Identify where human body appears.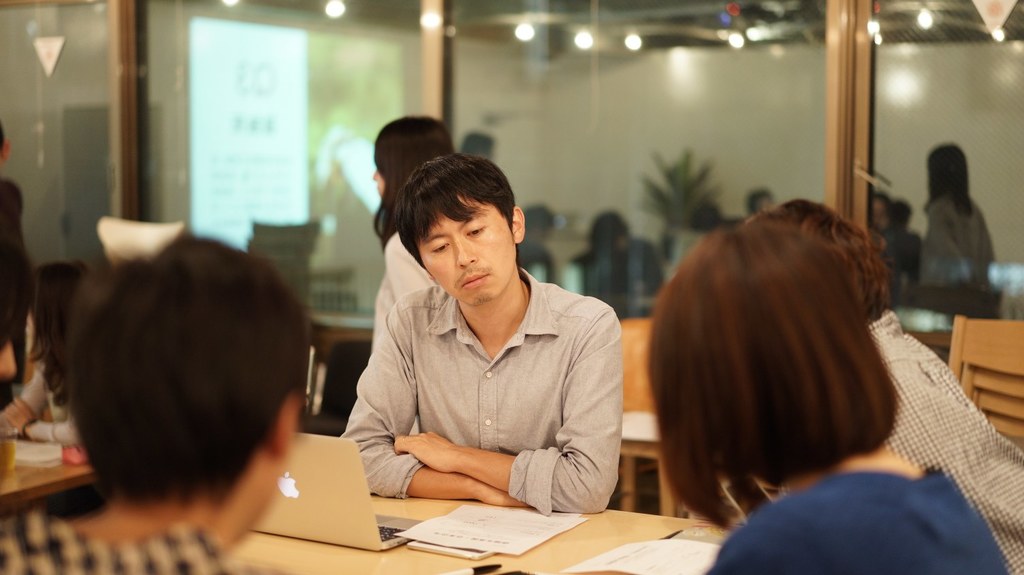
Appears at bbox=(369, 222, 449, 362).
